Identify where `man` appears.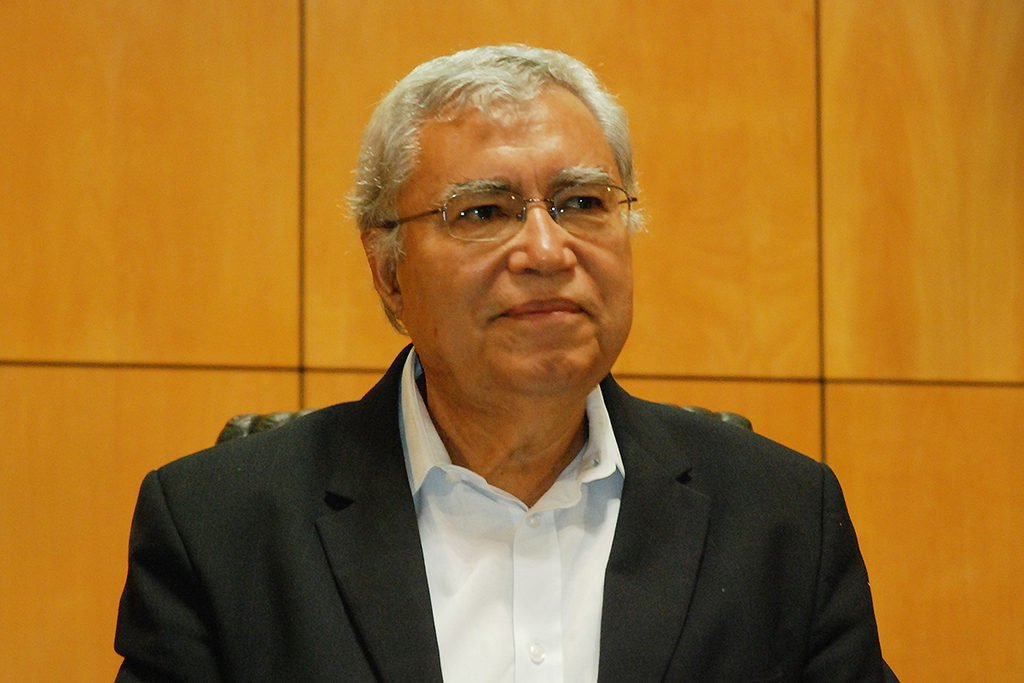
Appears at 133,45,890,667.
